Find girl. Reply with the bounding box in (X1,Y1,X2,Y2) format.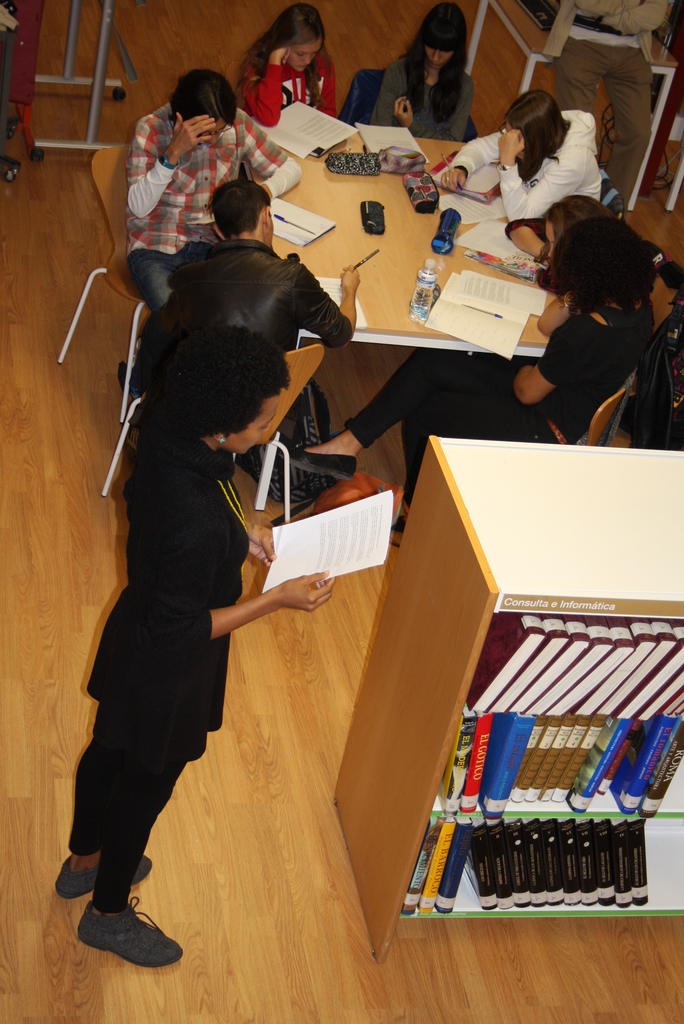
(231,0,341,127).
